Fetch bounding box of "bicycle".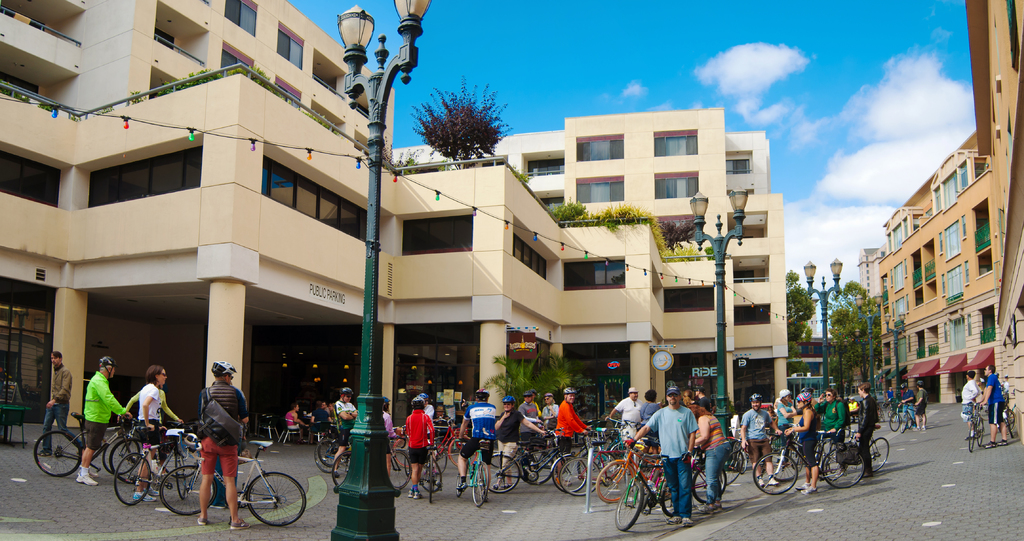
Bbox: pyautogui.locateOnScreen(958, 401, 987, 455).
